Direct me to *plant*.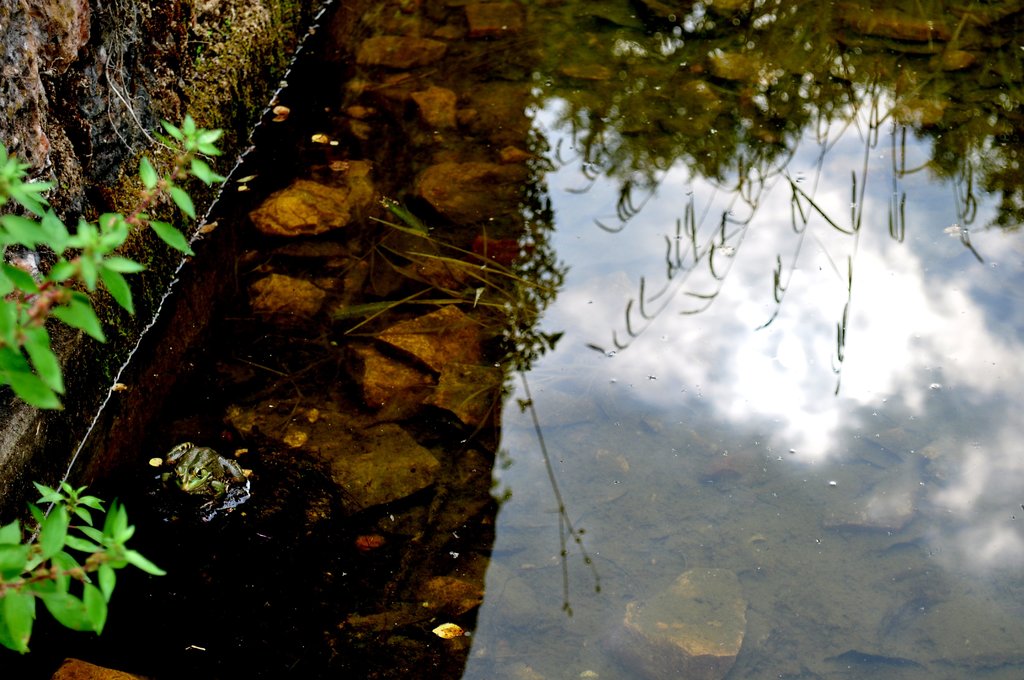
Direction: crop(2, 83, 273, 572).
